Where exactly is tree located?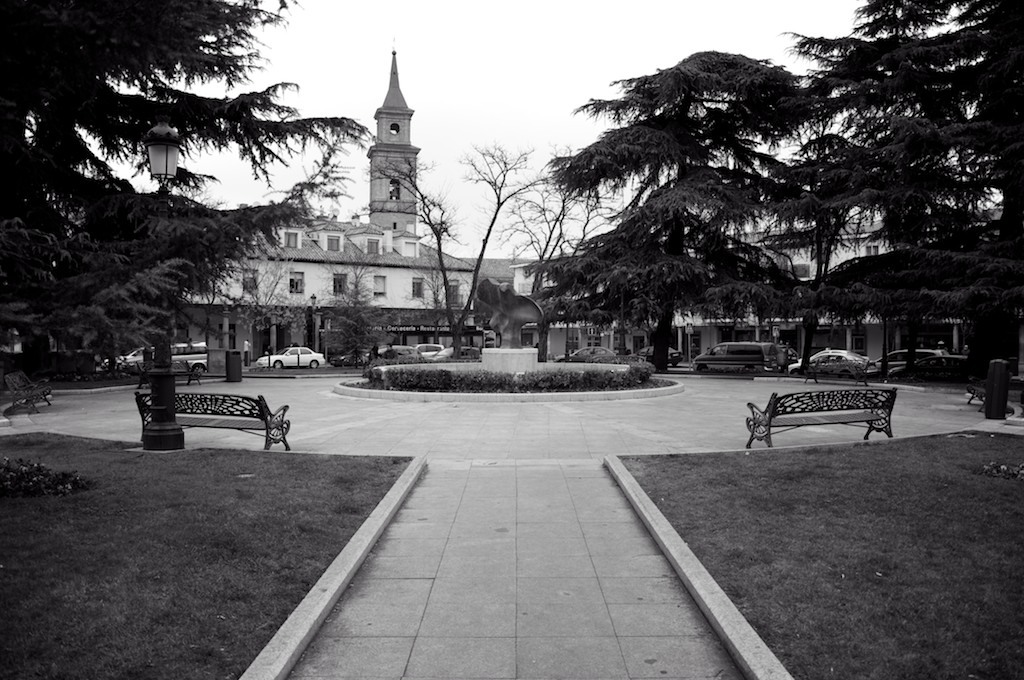
Its bounding box is Rect(498, 143, 636, 327).
